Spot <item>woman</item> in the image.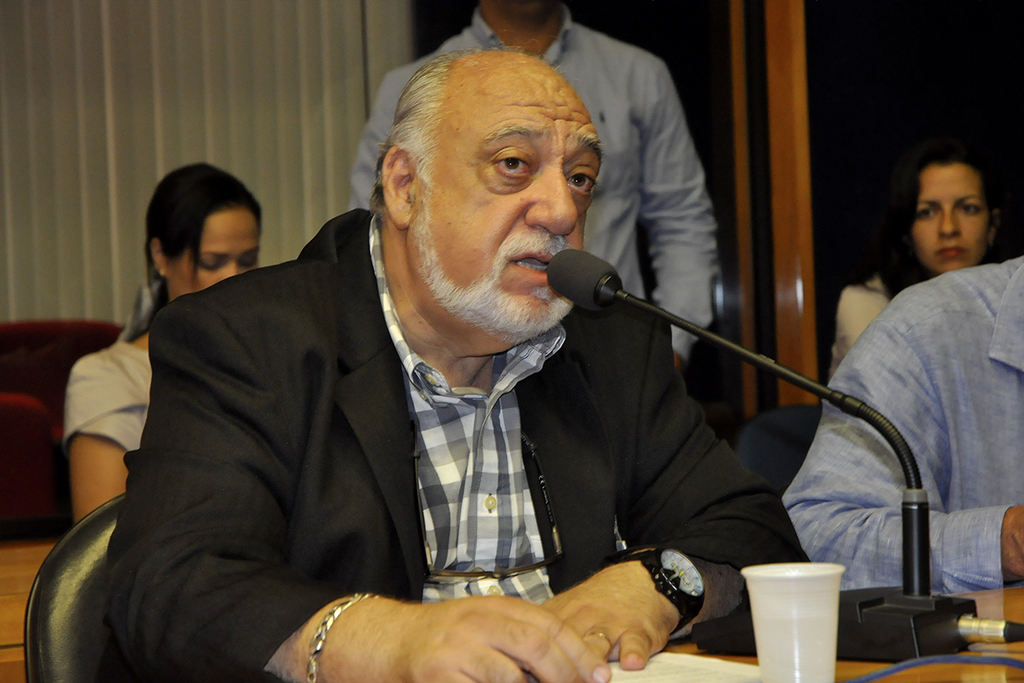
<item>woman</item> found at crop(831, 156, 1020, 382).
